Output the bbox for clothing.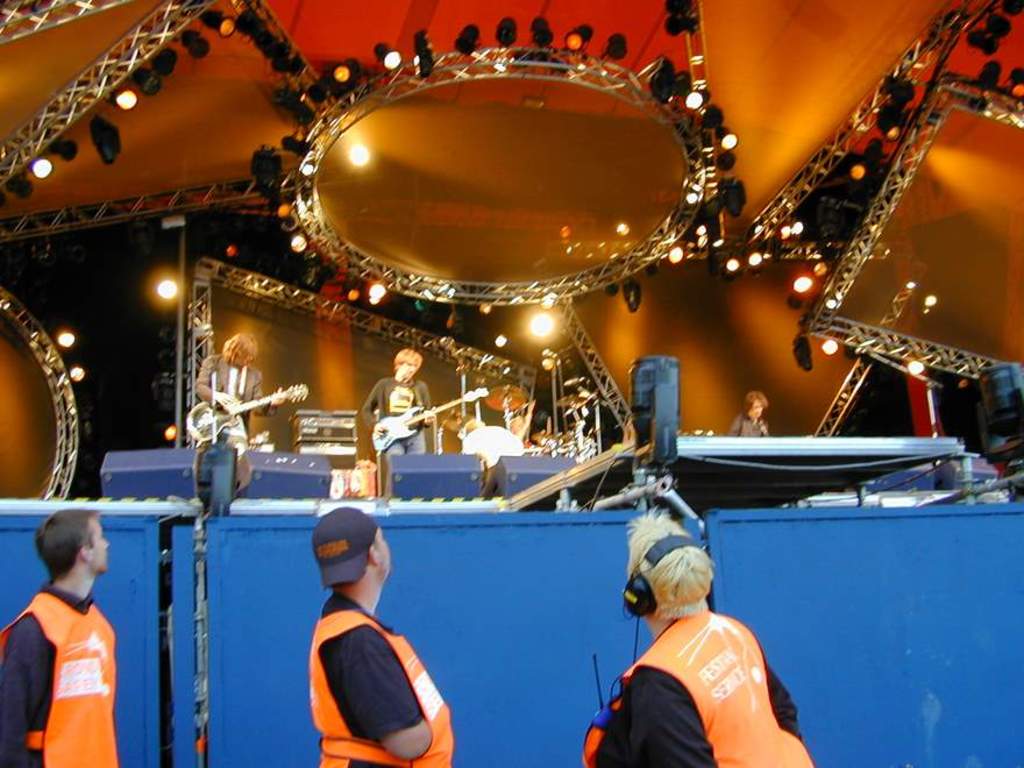
[362,376,429,462].
